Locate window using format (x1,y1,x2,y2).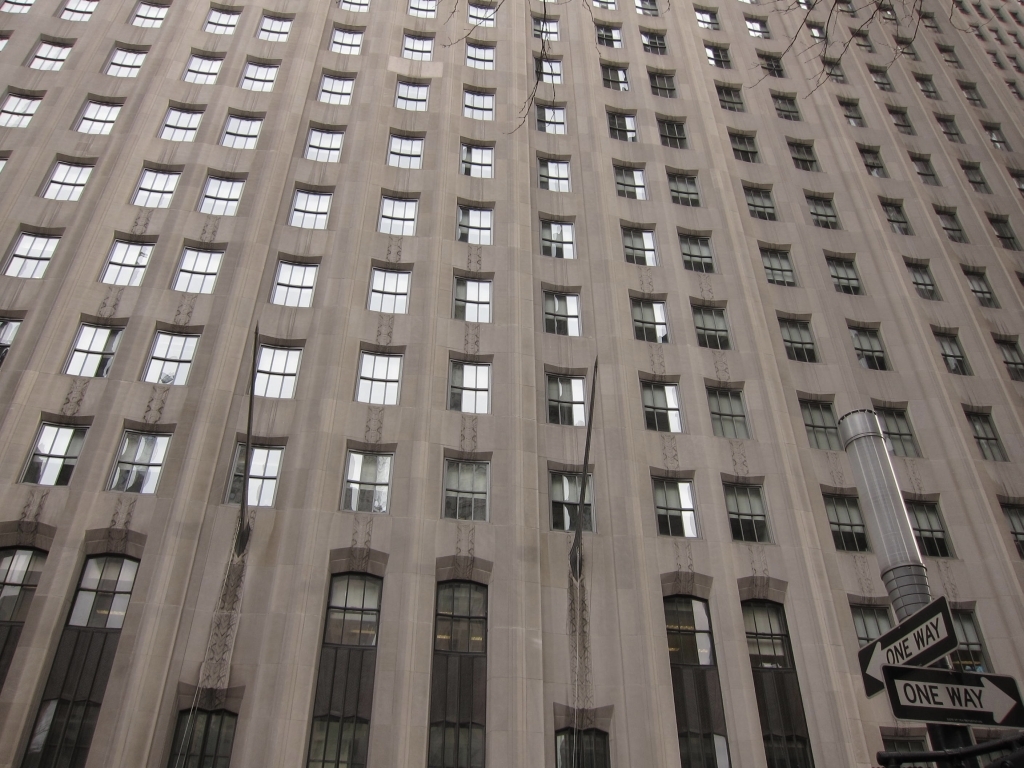
(399,35,435,60).
